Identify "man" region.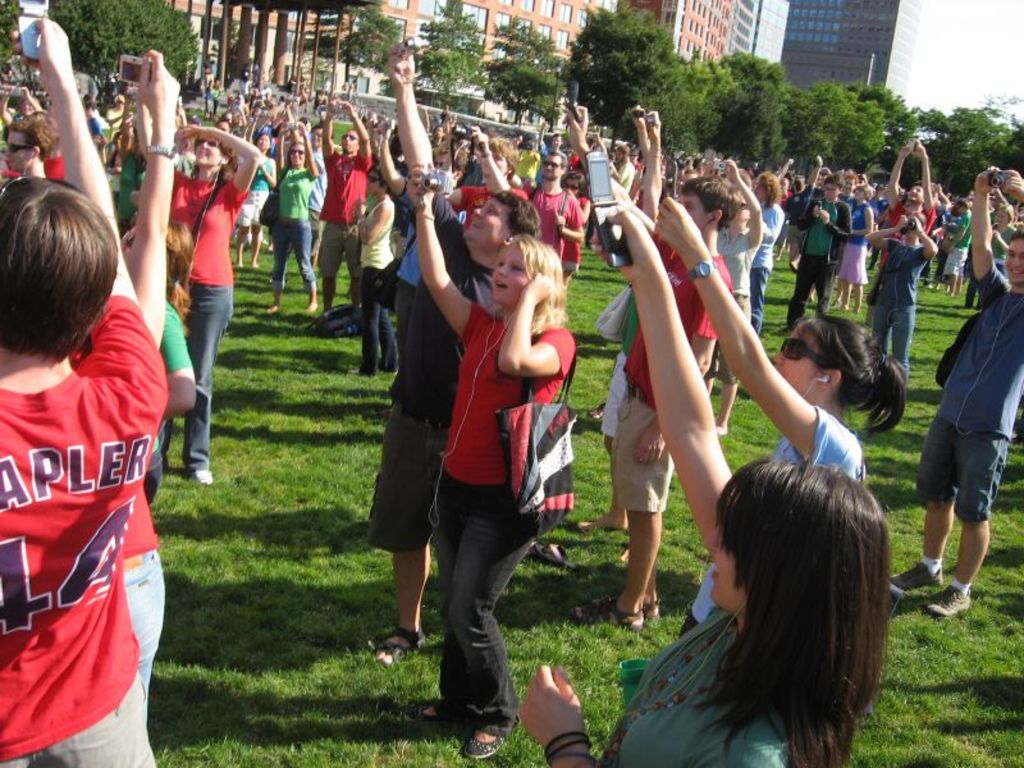
Region: box(785, 172, 856, 332).
